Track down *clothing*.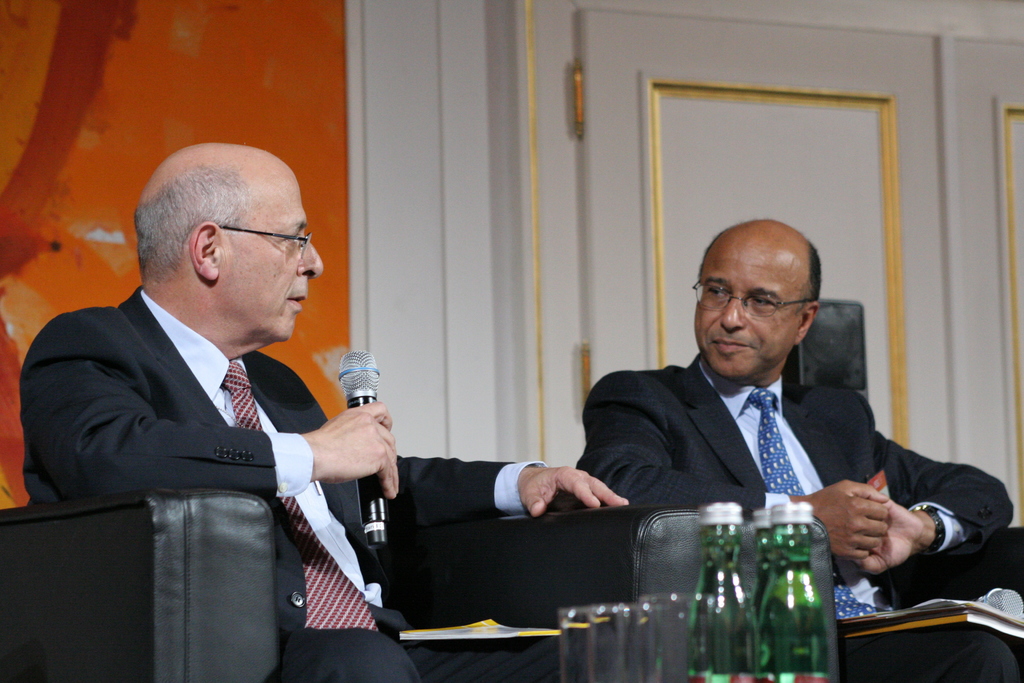
Tracked to bbox=[579, 355, 1013, 586].
